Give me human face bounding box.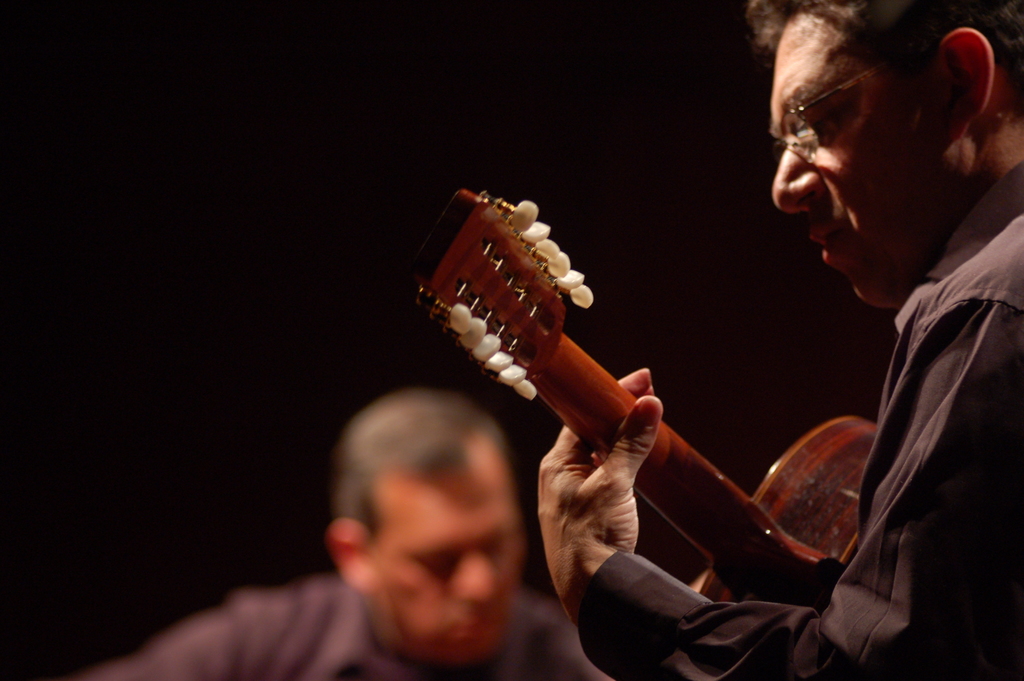
<box>368,430,517,669</box>.
